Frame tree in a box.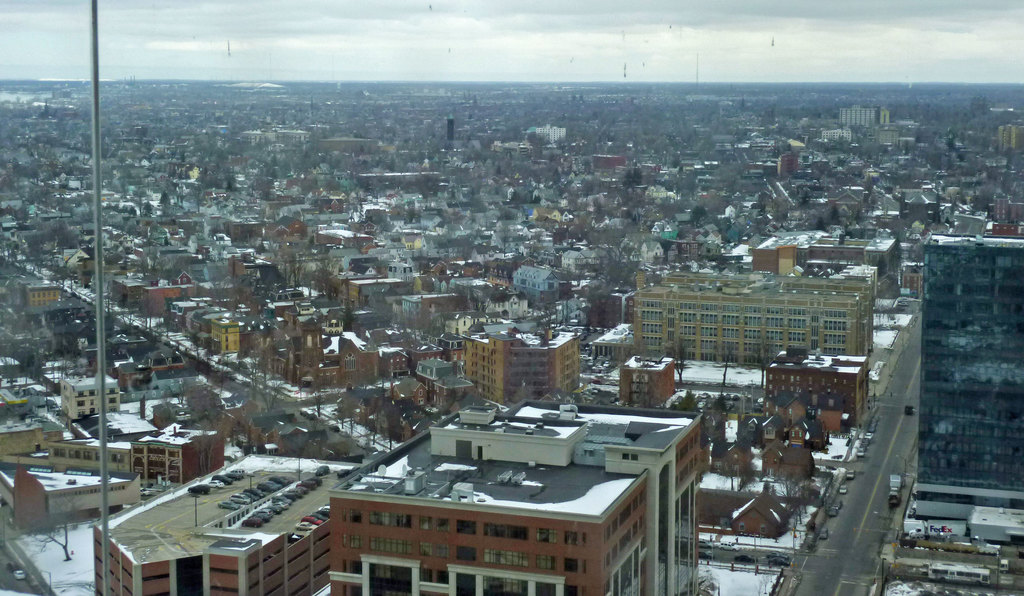
crop(717, 339, 735, 392).
